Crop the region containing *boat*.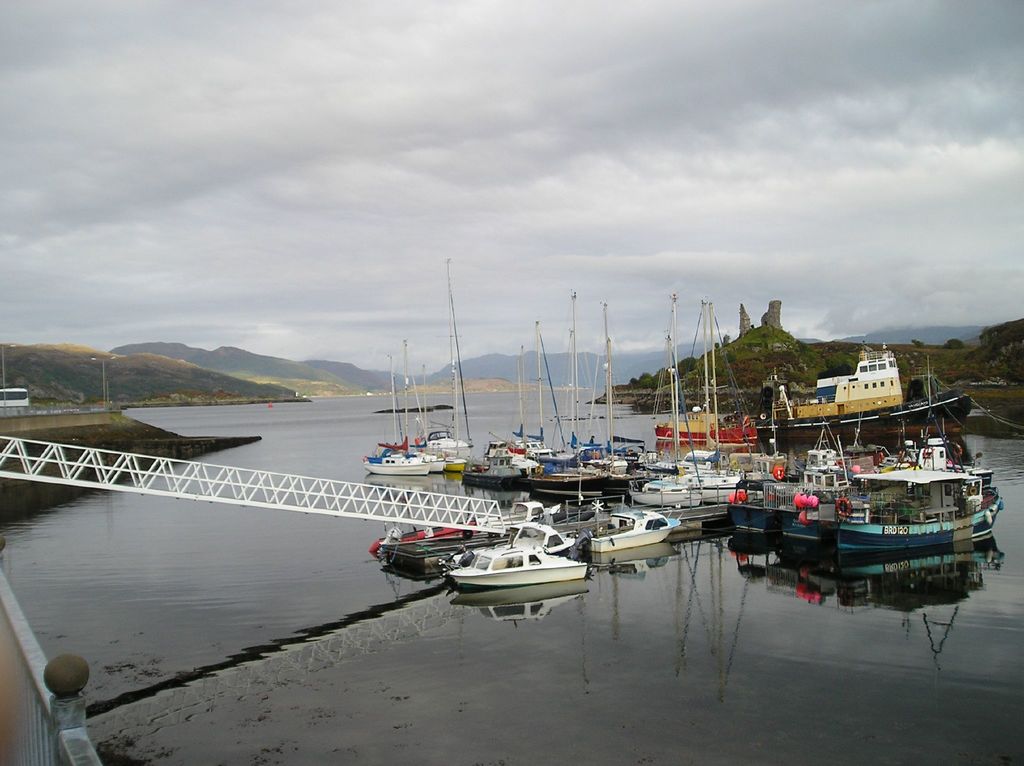
Crop region: (440,528,596,608).
